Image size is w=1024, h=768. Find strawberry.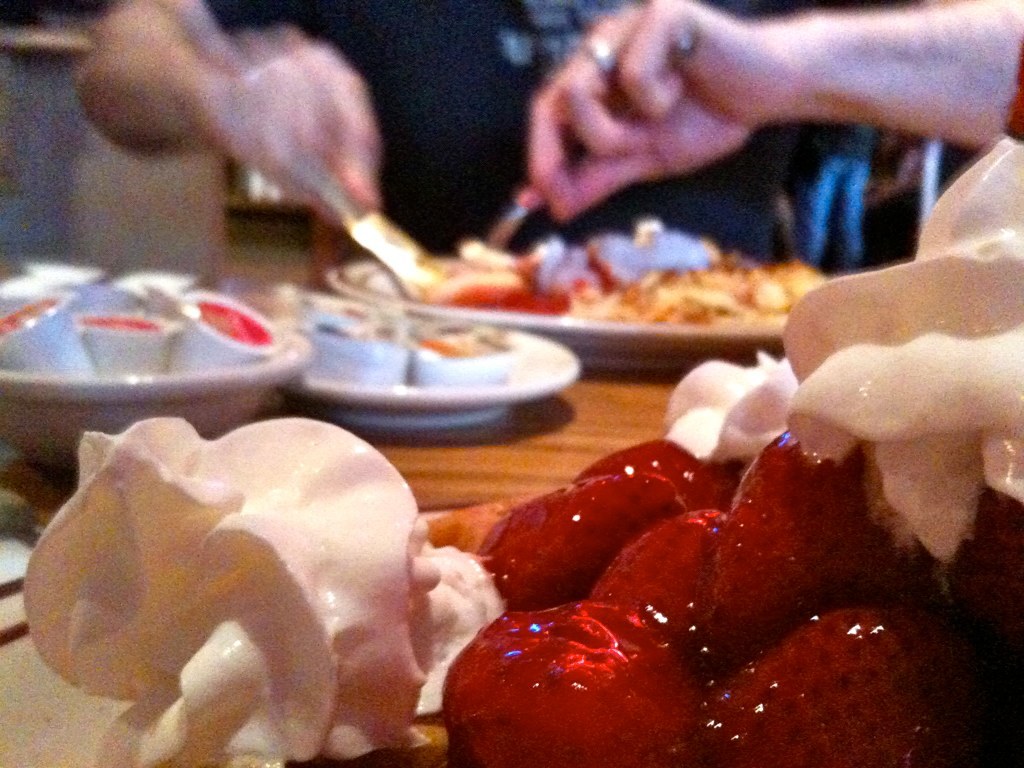
(left=720, top=592, right=934, bottom=767).
